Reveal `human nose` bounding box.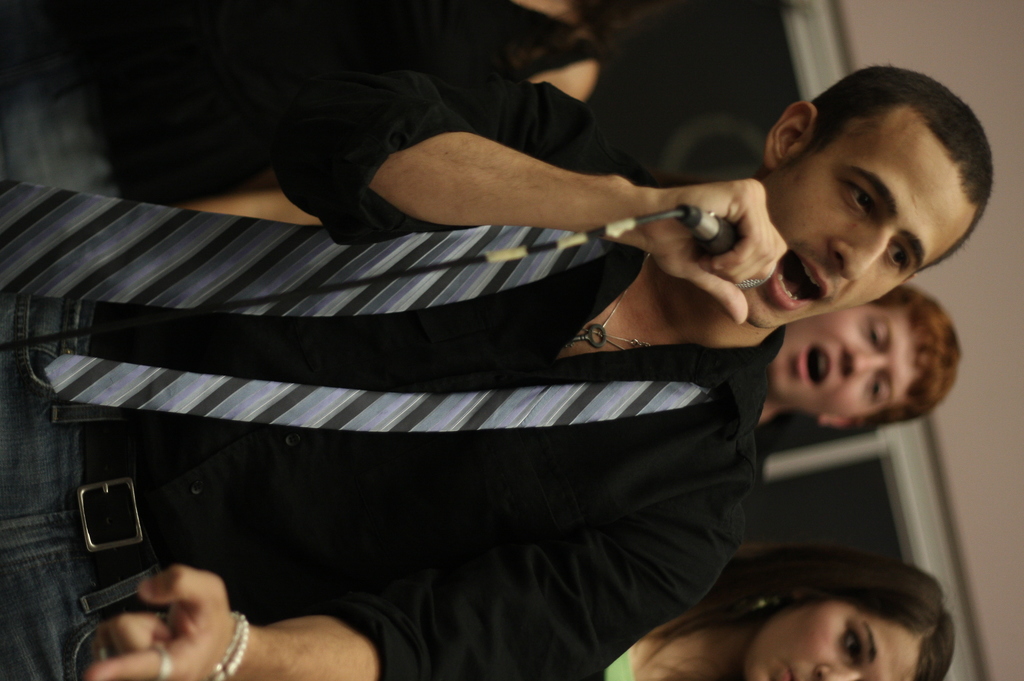
Revealed: box=[821, 668, 859, 680].
